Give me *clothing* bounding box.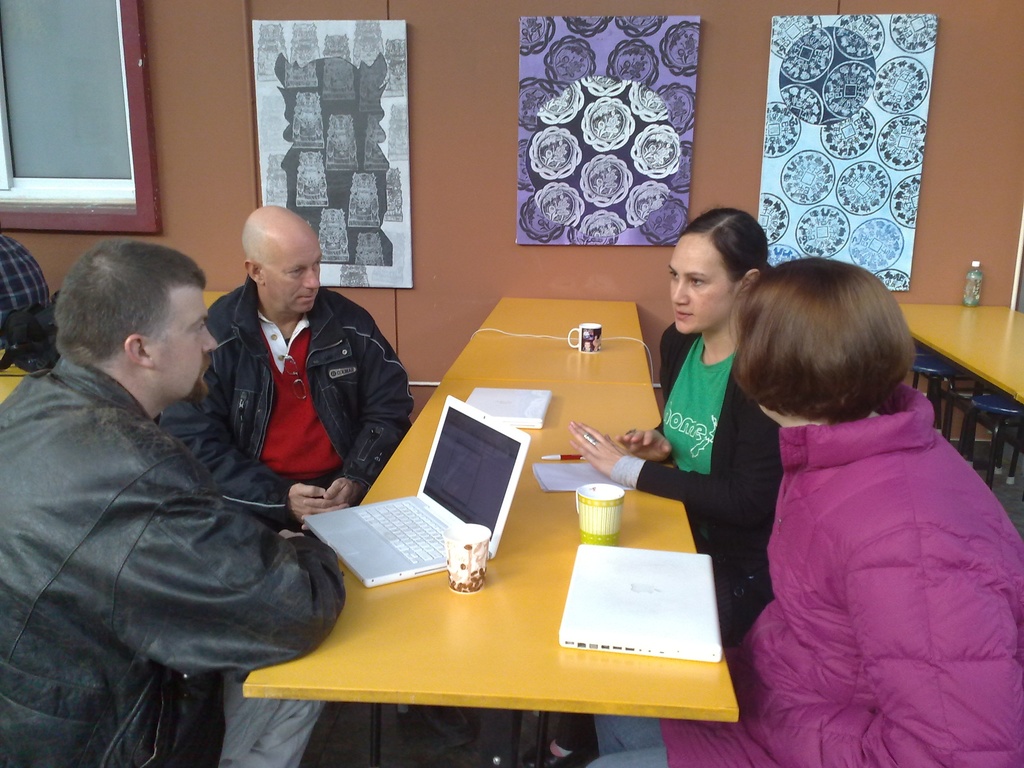
Rect(606, 318, 778, 637).
